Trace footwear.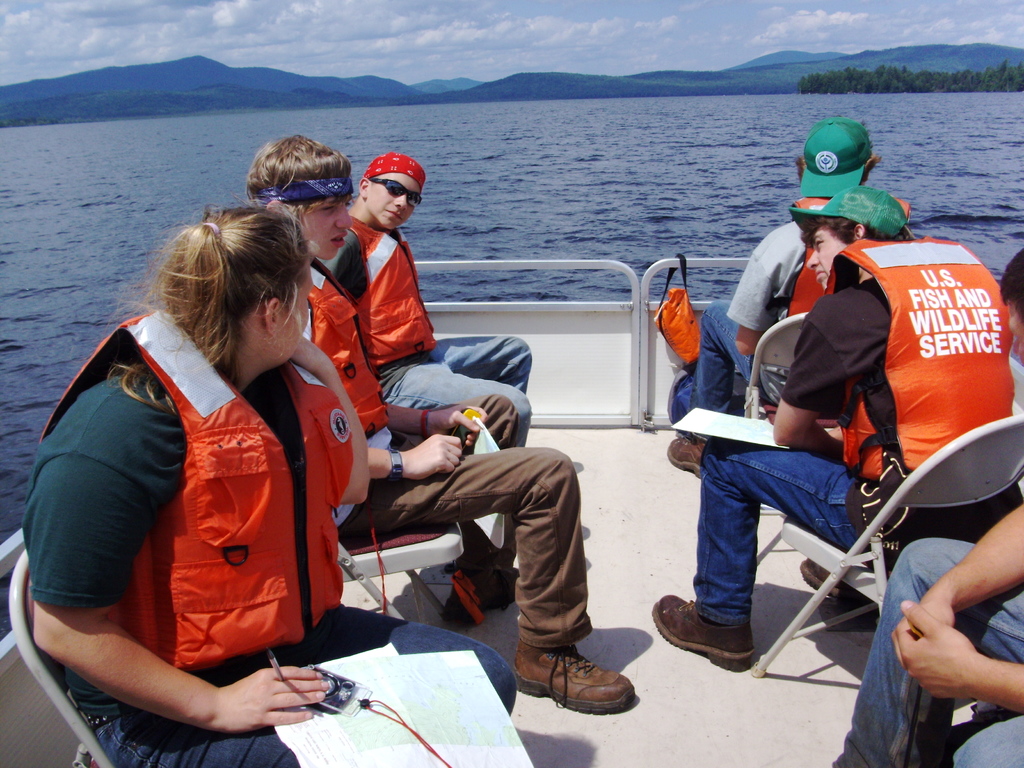
Traced to 454:561:527:625.
